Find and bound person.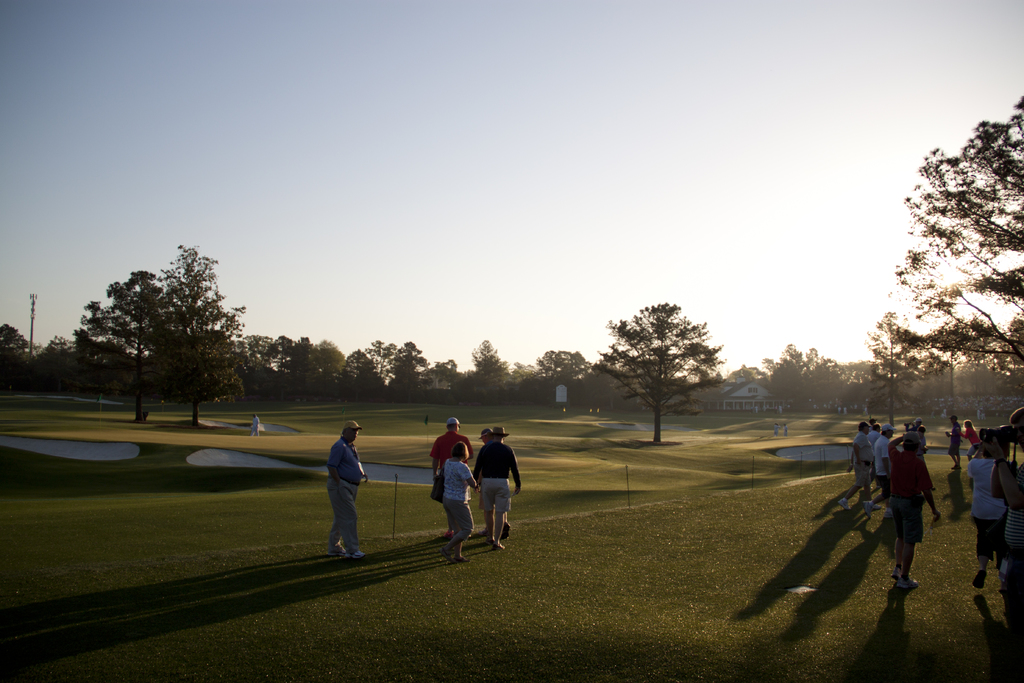
Bound: bbox=[478, 426, 522, 554].
